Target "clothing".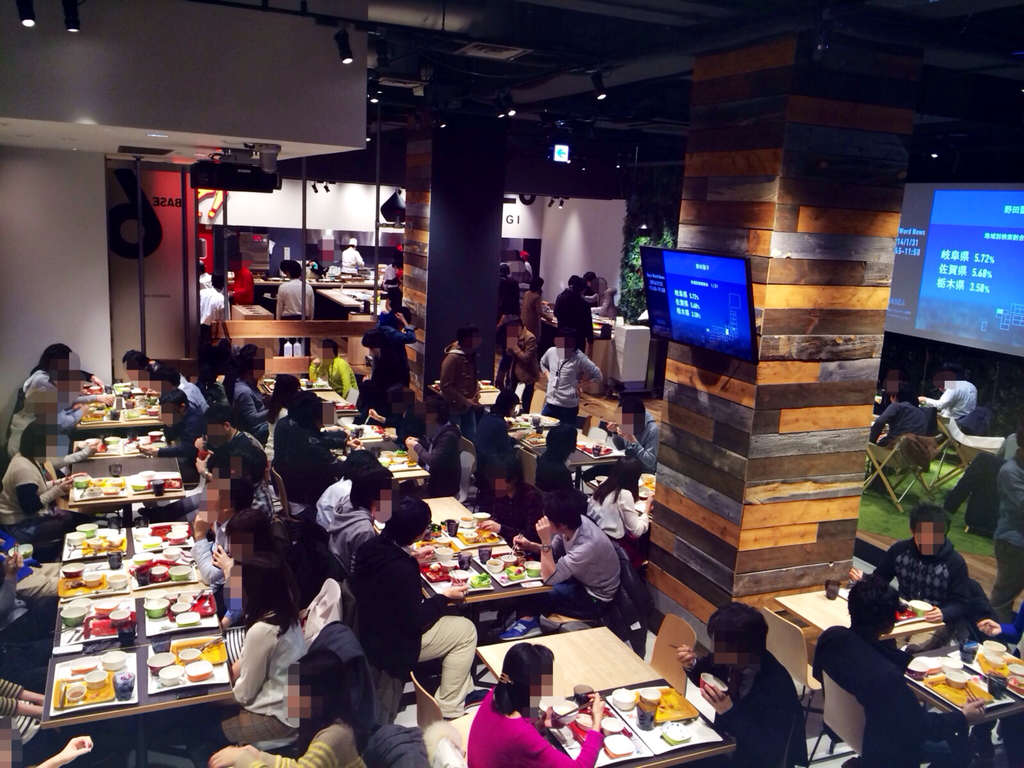
Target region: left=534, top=451, right=578, bottom=493.
